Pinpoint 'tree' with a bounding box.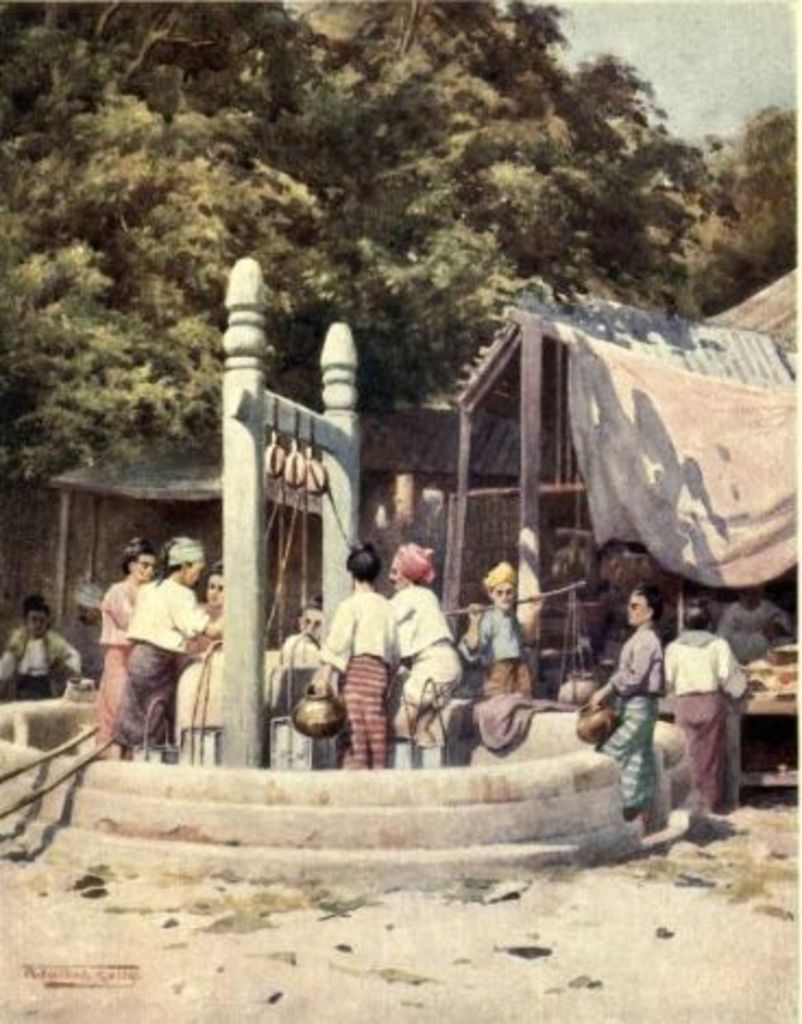
[x1=336, y1=0, x2=717, y2=394].
